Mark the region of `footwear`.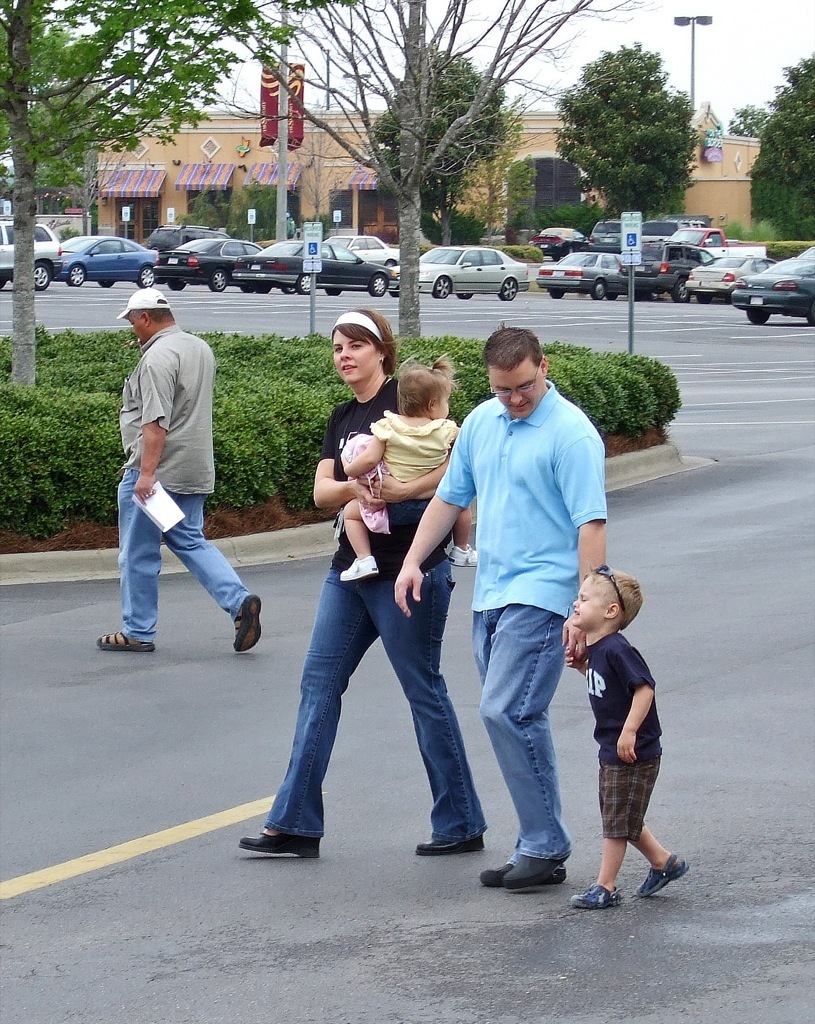
Region: crop(634, 852, 691, 897).
